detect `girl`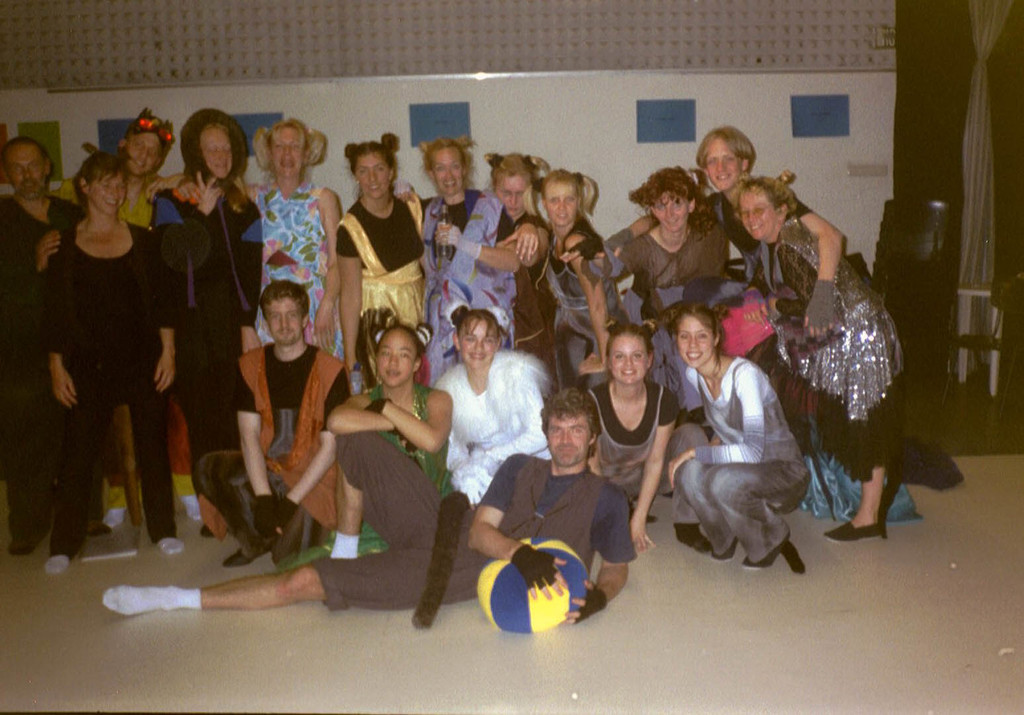
x1=585 y1=319 x2=708 y2=555
